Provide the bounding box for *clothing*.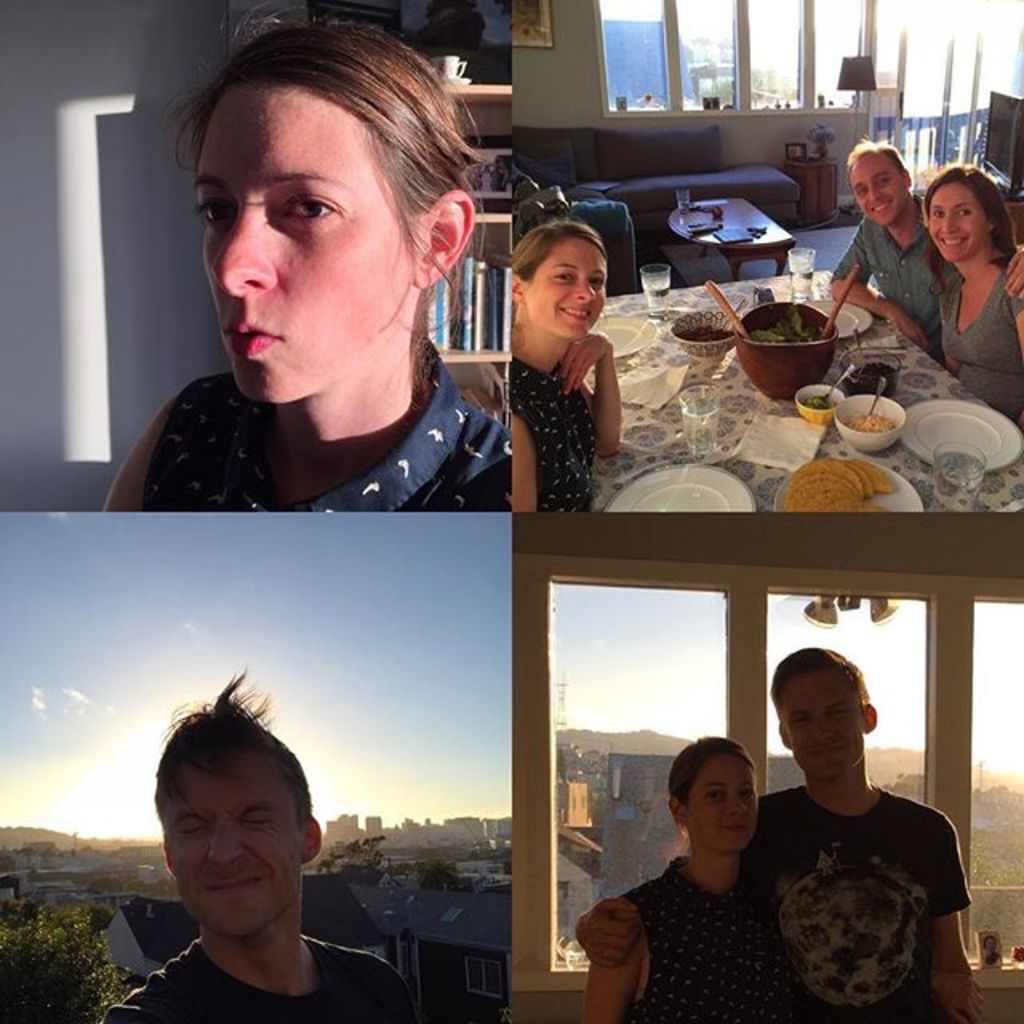
rect(139, 341, 506, 509).
